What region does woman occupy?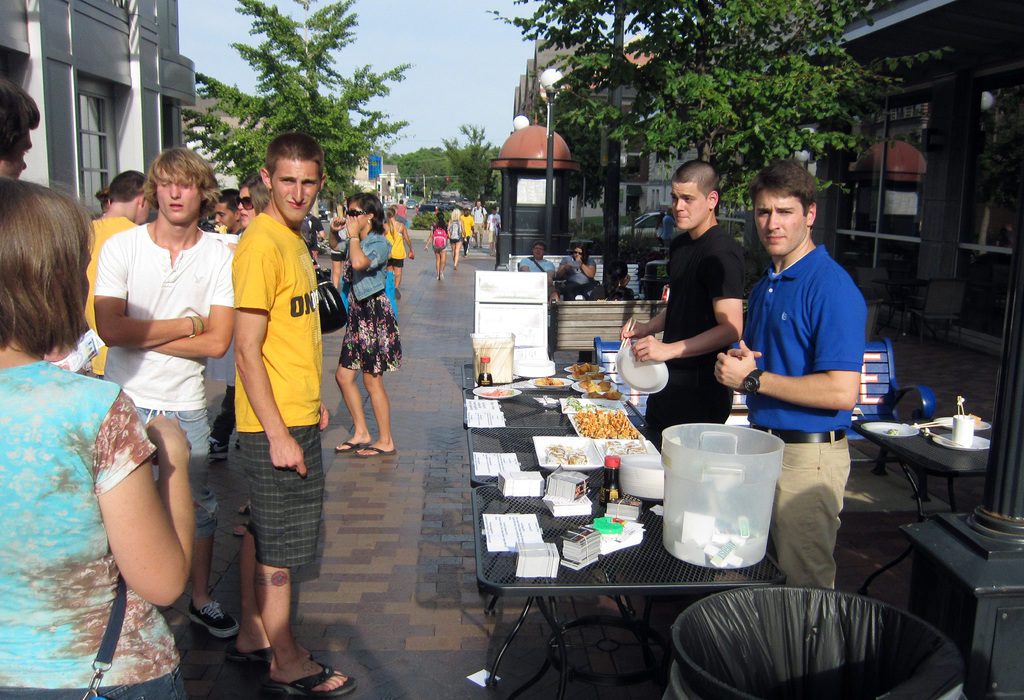
[left=422, top=211, right=451, bottom=282].
